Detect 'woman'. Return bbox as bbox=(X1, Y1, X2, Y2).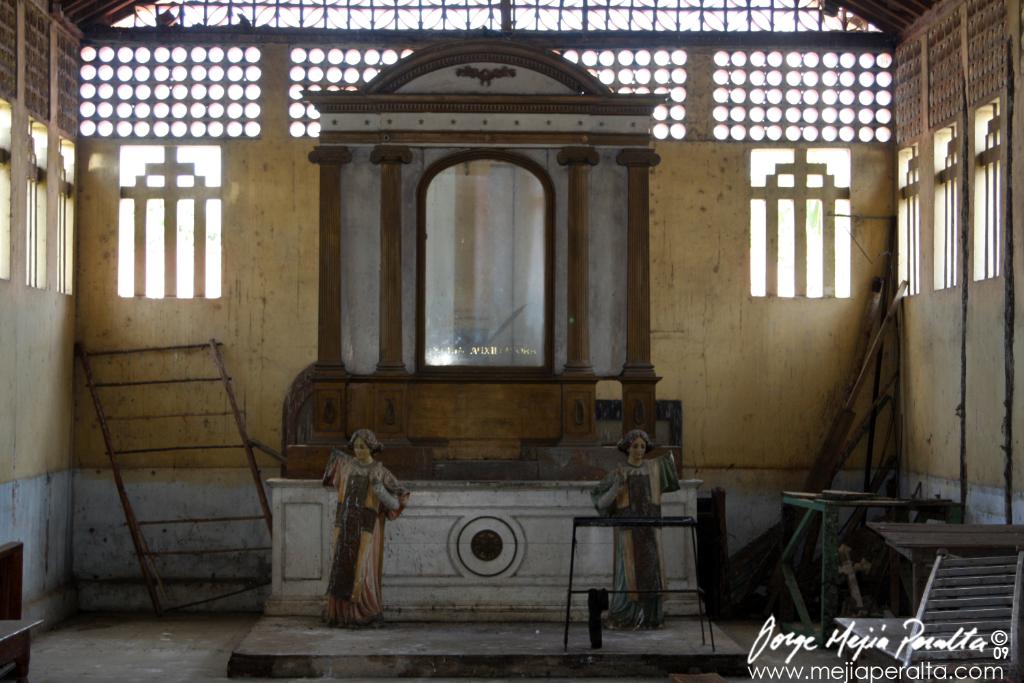
bbox=(309, 423, 403, 620).
